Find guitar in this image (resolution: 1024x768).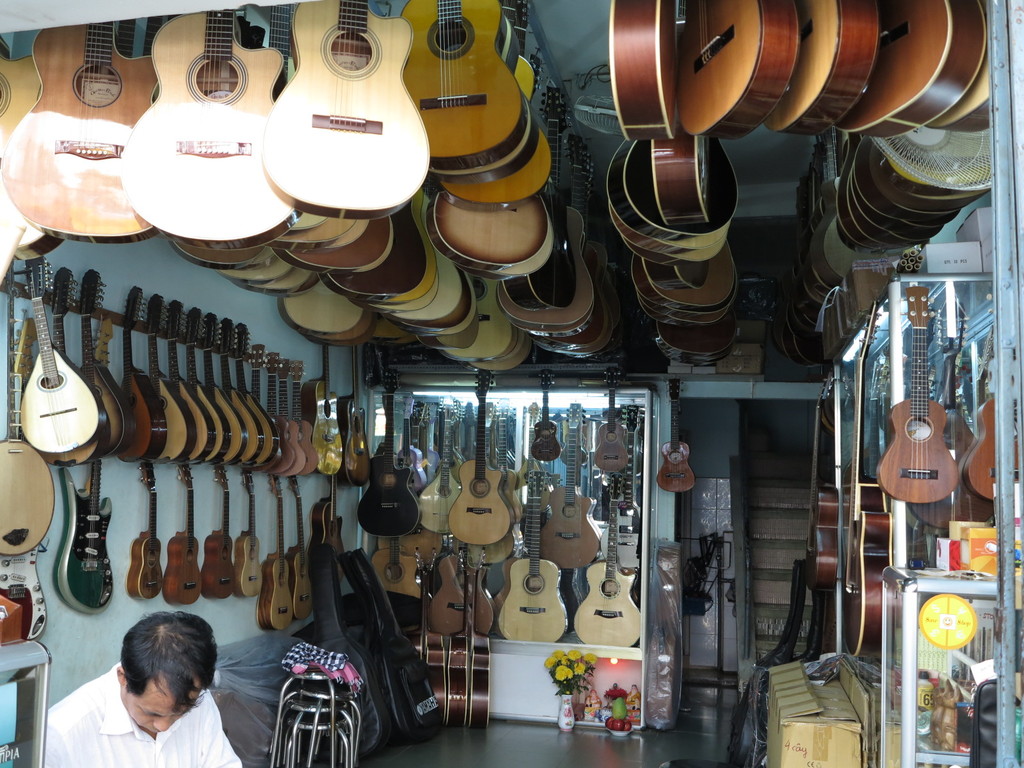
(431, 199, 559, 278).
